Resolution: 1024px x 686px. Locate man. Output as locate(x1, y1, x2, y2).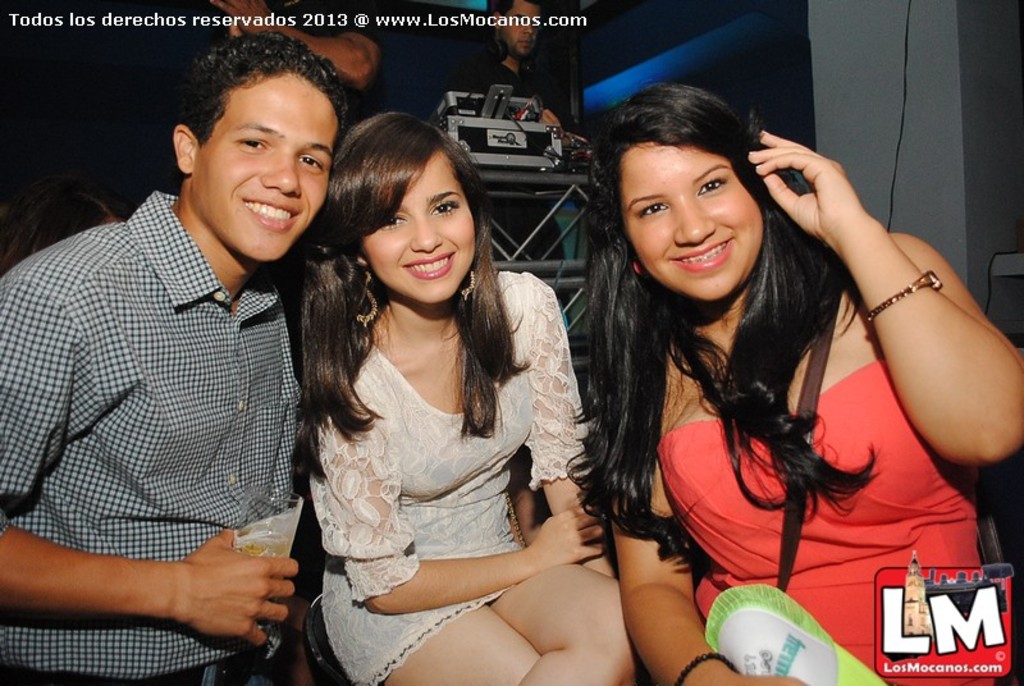
locate(488, 0, 576, 324).
